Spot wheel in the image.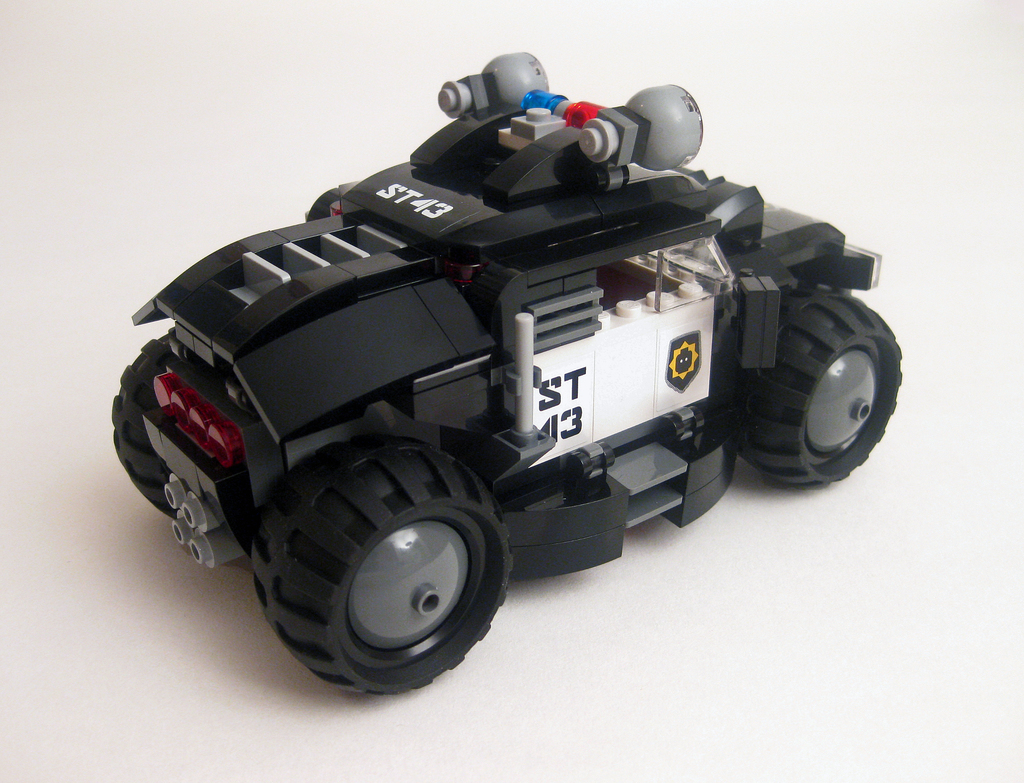
wheel found at 732/289/902/488.
